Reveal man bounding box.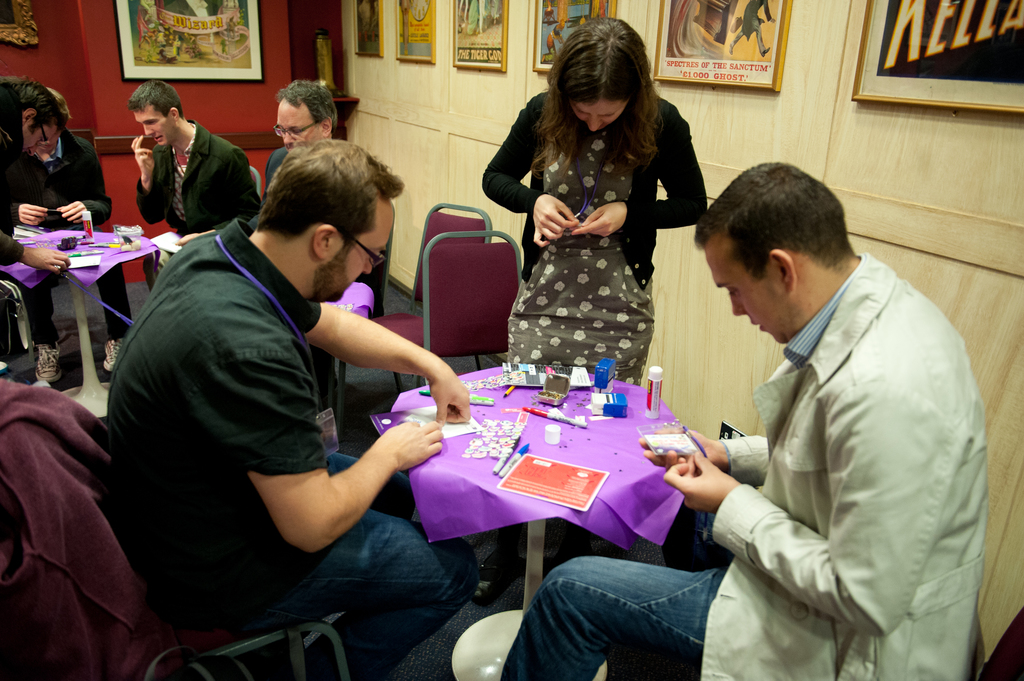
Revealed: bbox=(80, 122, 474, 666).
